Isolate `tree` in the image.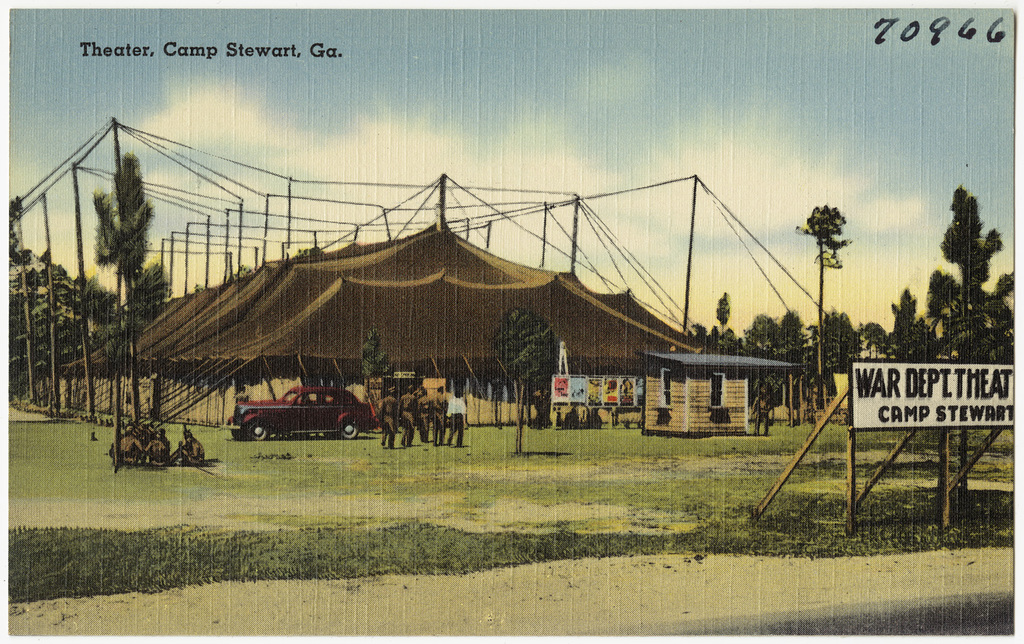
Isolated region: <box>352,330,393,408</box>.
